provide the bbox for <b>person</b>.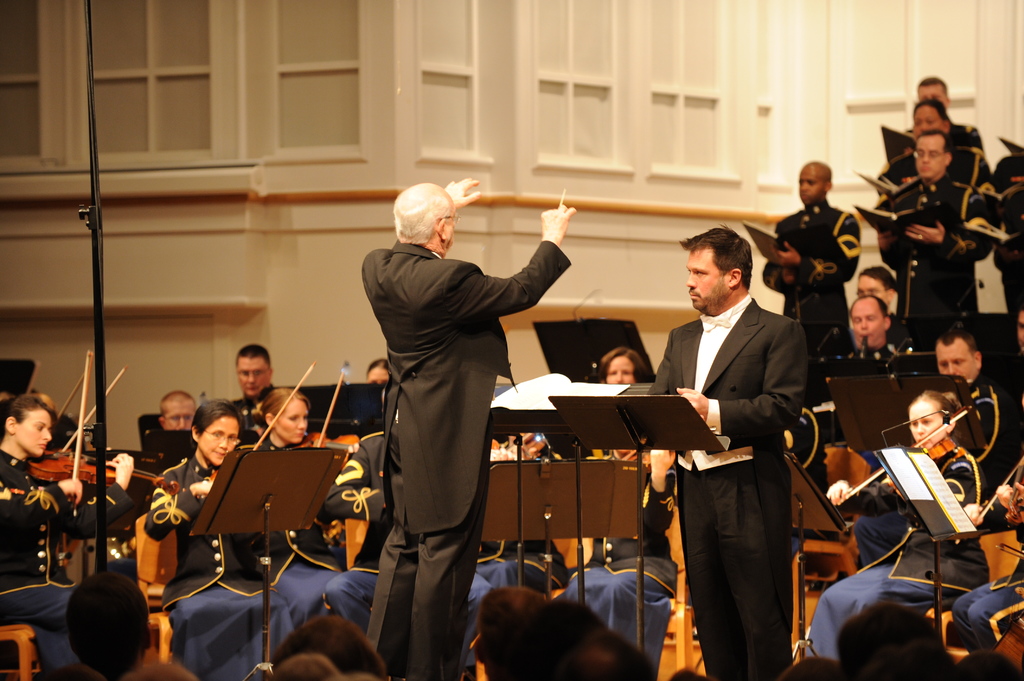
select_region(857, 264, 897, 308).
